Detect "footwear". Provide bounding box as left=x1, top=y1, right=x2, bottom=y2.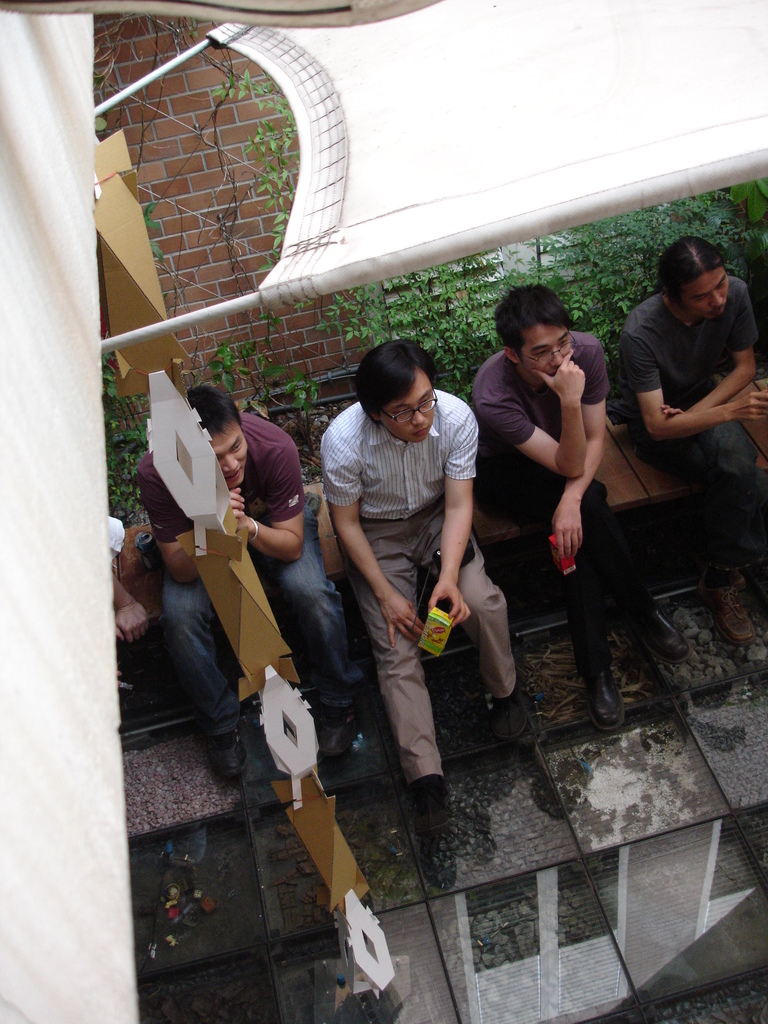
left=484, top=690, right=527, bottom=739.
